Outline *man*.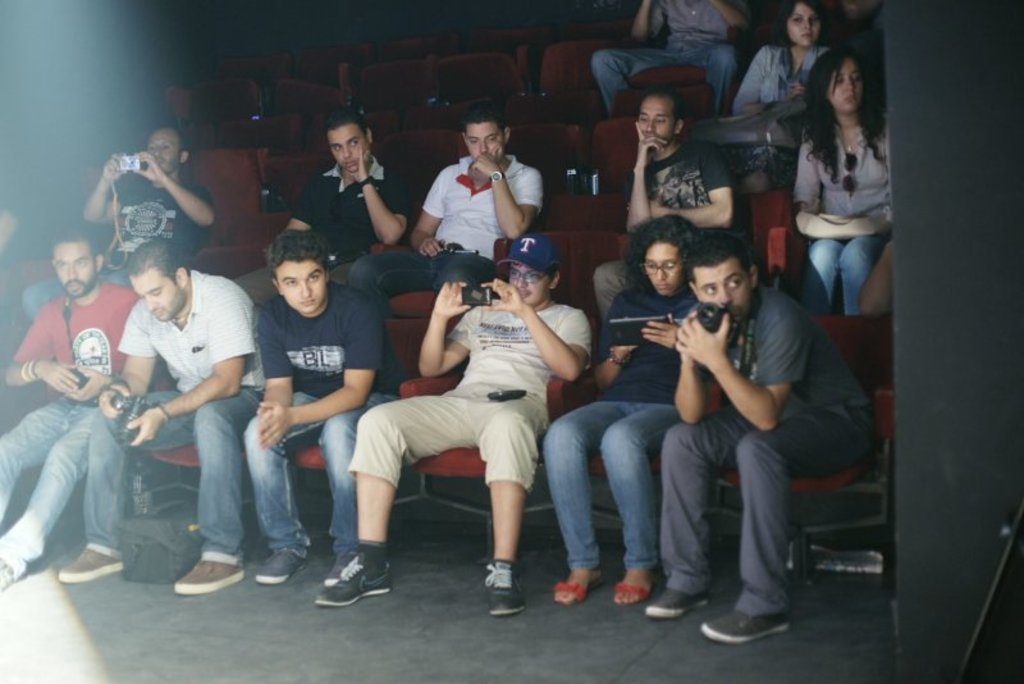
Outline: (left=20, top=122, right=211, bottom=322).
